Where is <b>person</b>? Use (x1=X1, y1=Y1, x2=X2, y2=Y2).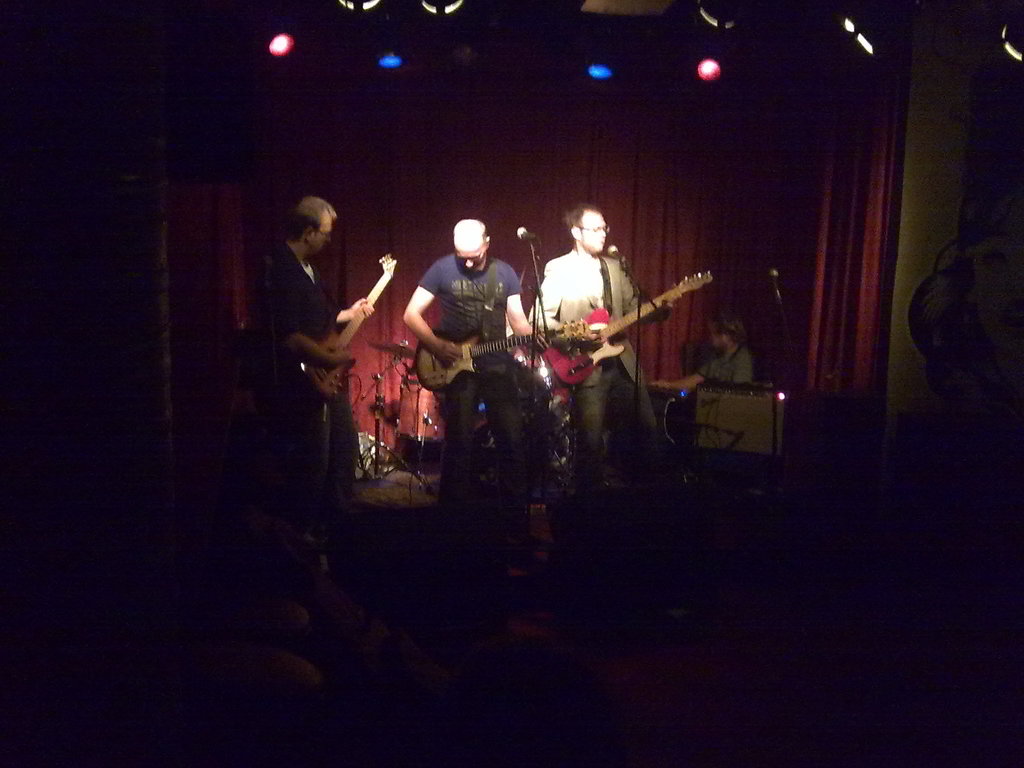
(x1=264, y1=170, x2=375, y2=484).
